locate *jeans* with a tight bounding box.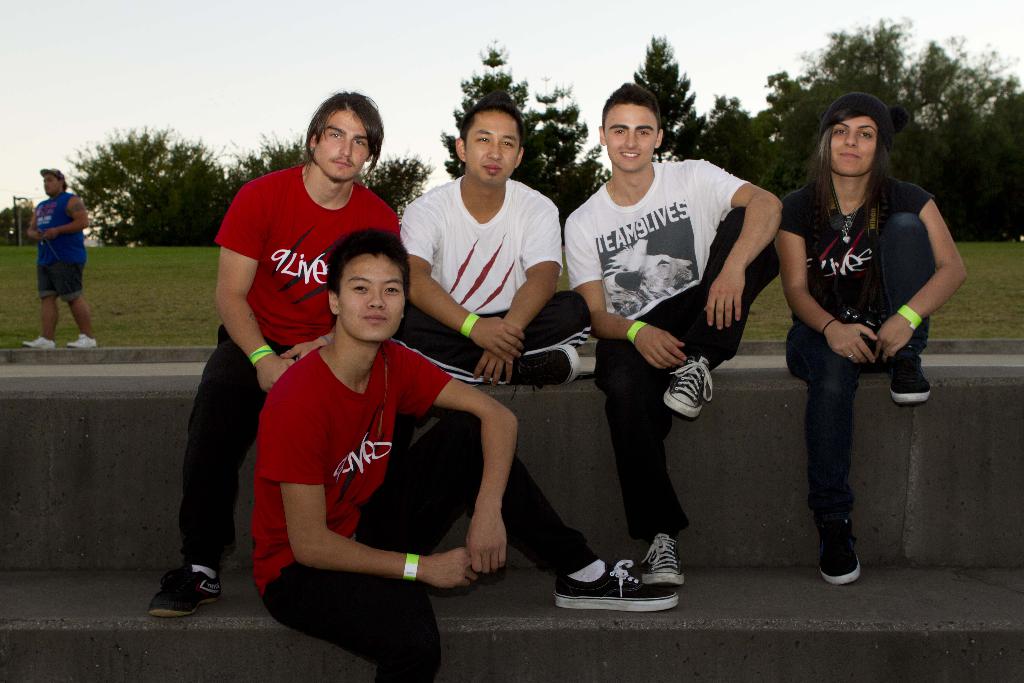
785:211:937:524.
